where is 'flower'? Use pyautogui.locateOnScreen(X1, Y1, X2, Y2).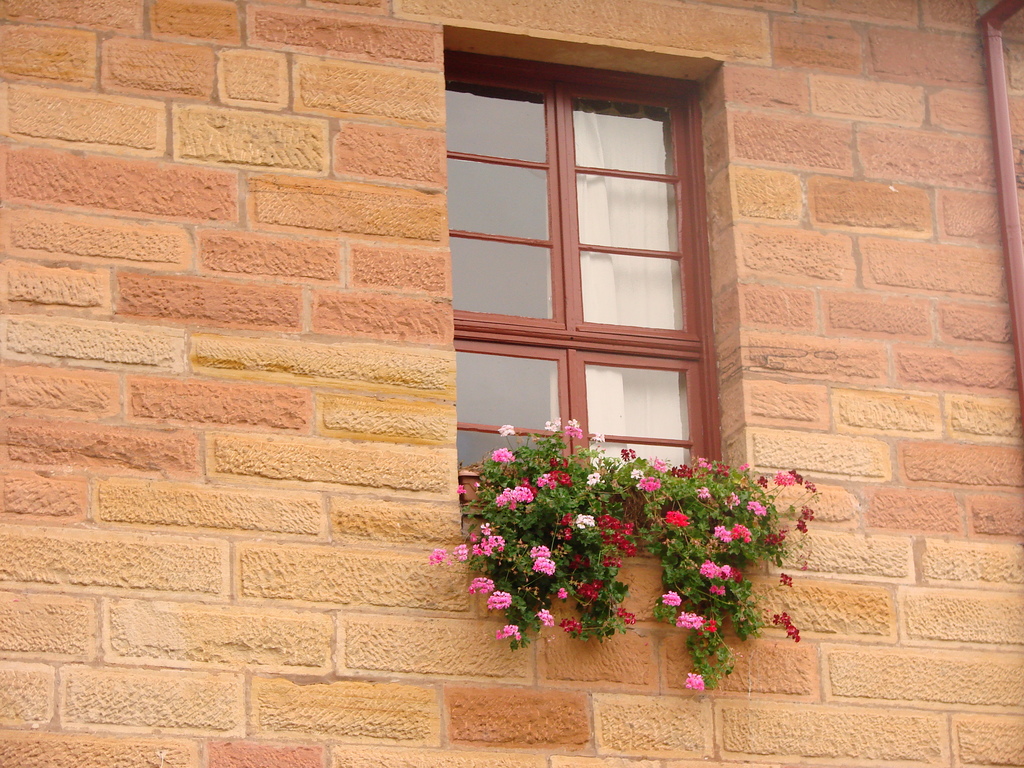
pyautogui.locateOnScreen(708, 616, 717, 636).
